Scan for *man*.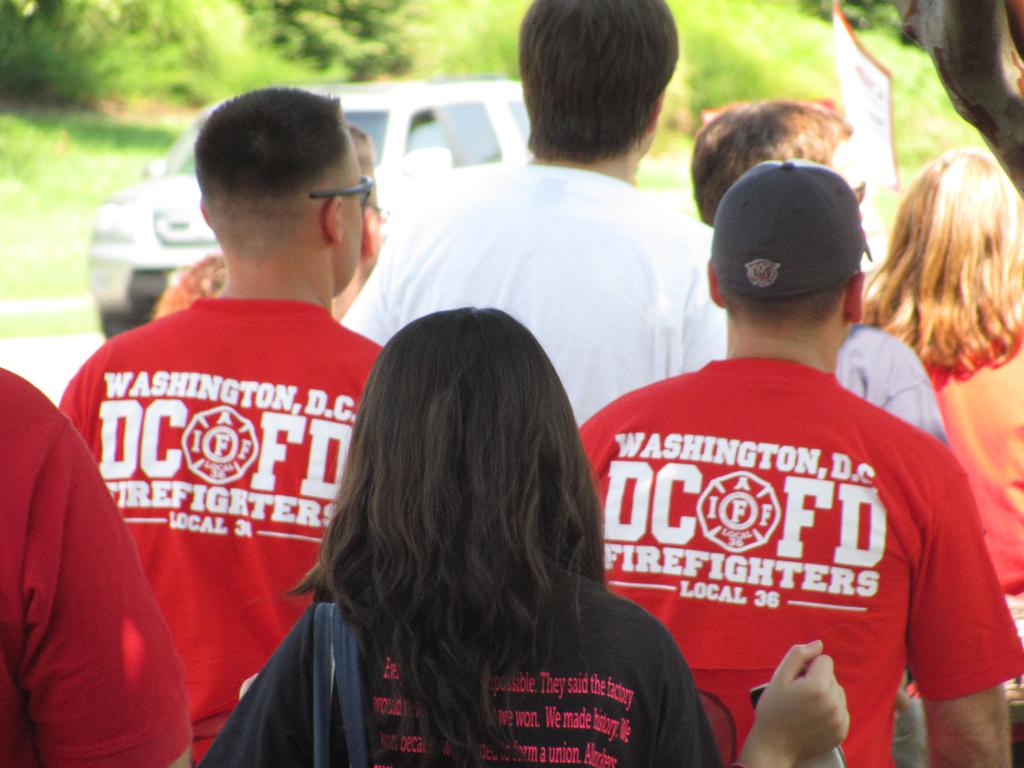
Scan result: l=54, t=83, r=386, b=767.
